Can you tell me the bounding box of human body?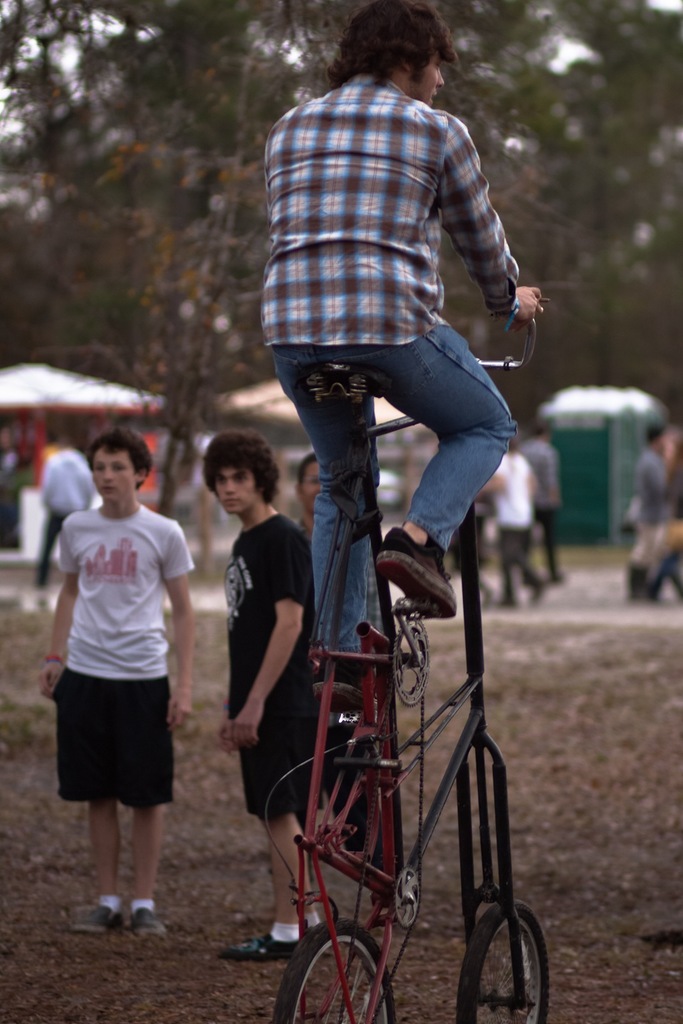
locate(47, 444, 194, 942).
